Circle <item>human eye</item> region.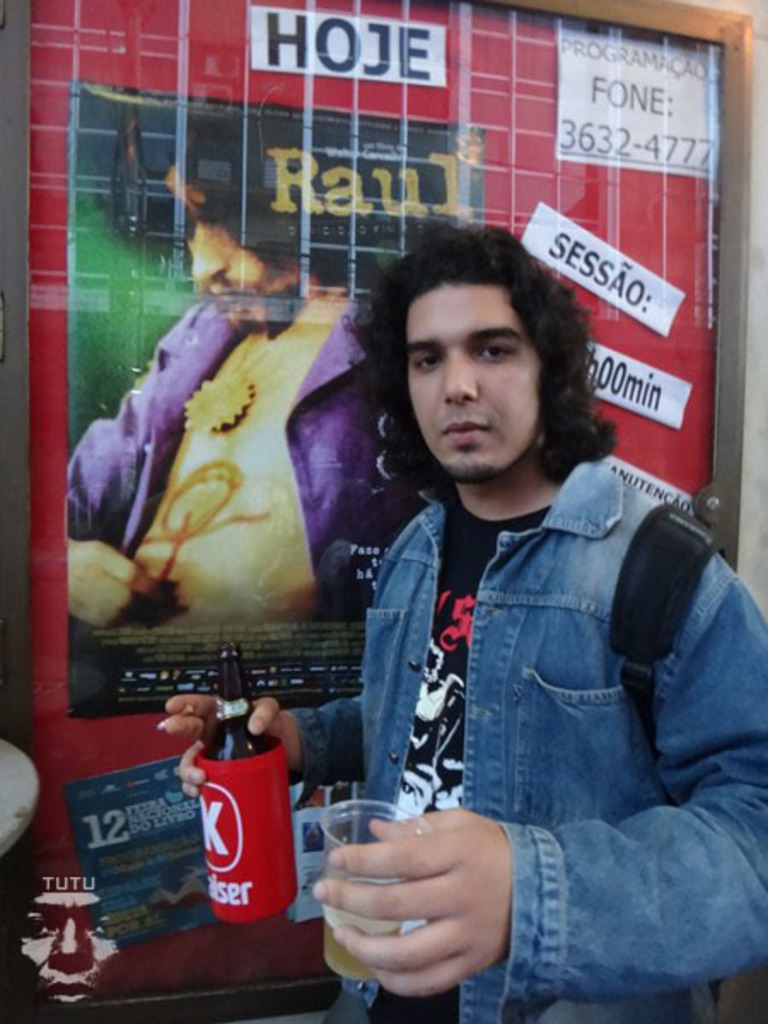
Region: (x1=473, y1=341, x2=517, y2=364).
